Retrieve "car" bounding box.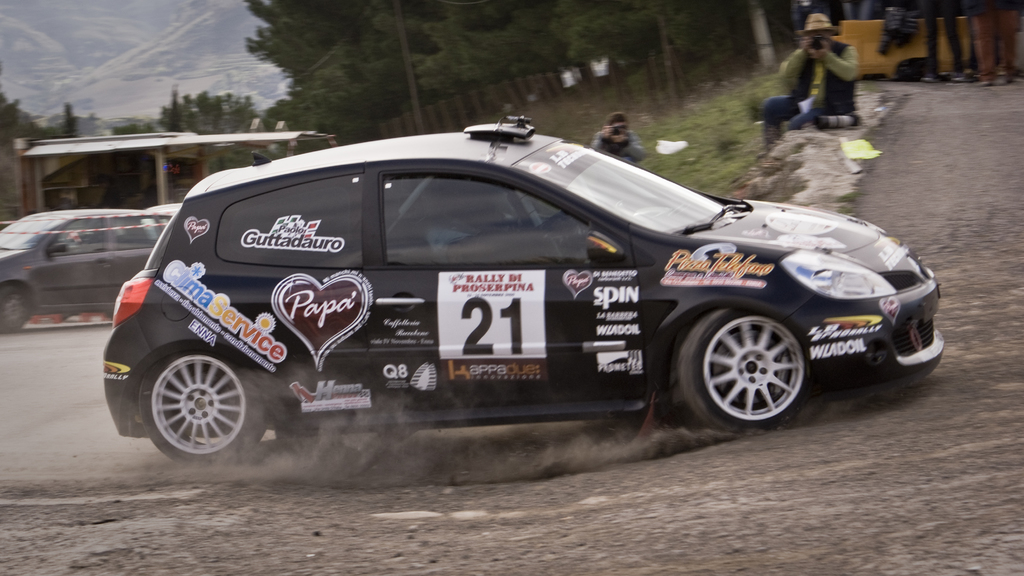
Bounding box: select_region(101, 115, 947, 467).
